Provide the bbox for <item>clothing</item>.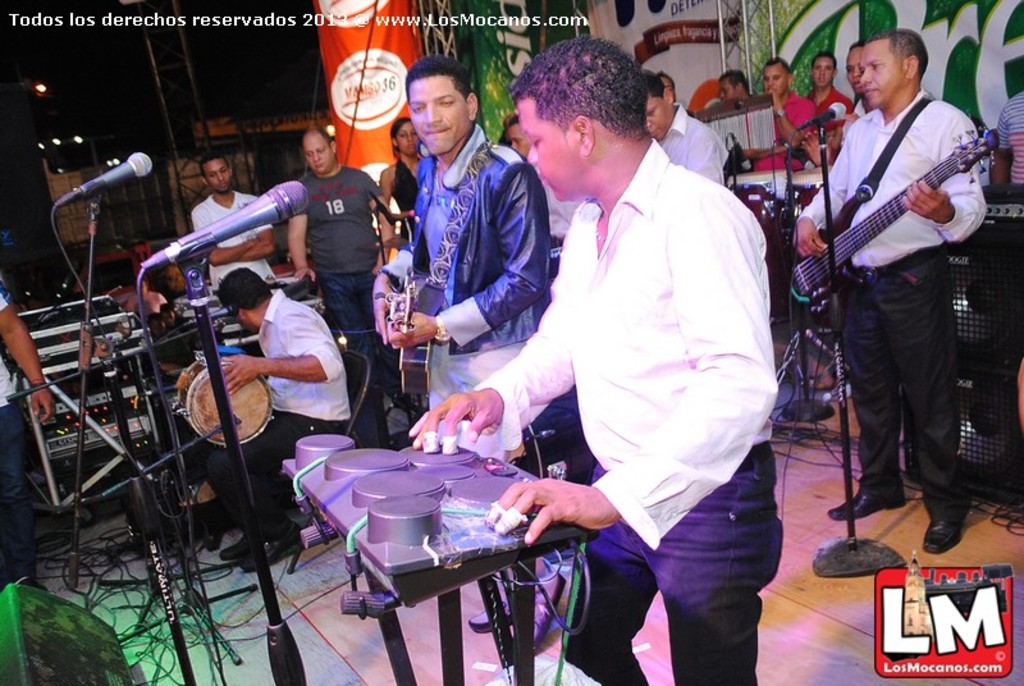
select_region(753, 91, 813, 170).
